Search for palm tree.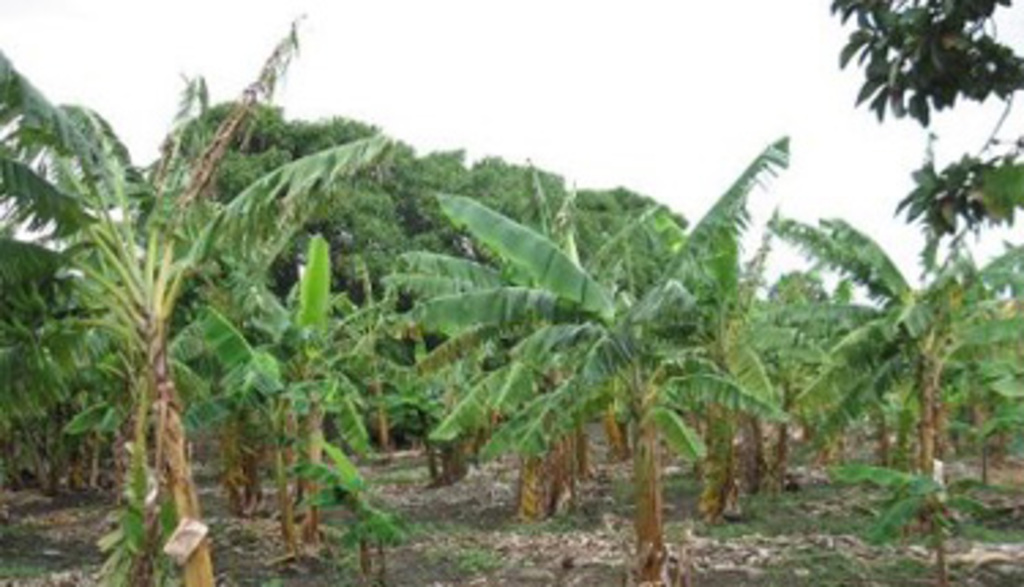
Found at BBox(650, 232, 928, 472).
